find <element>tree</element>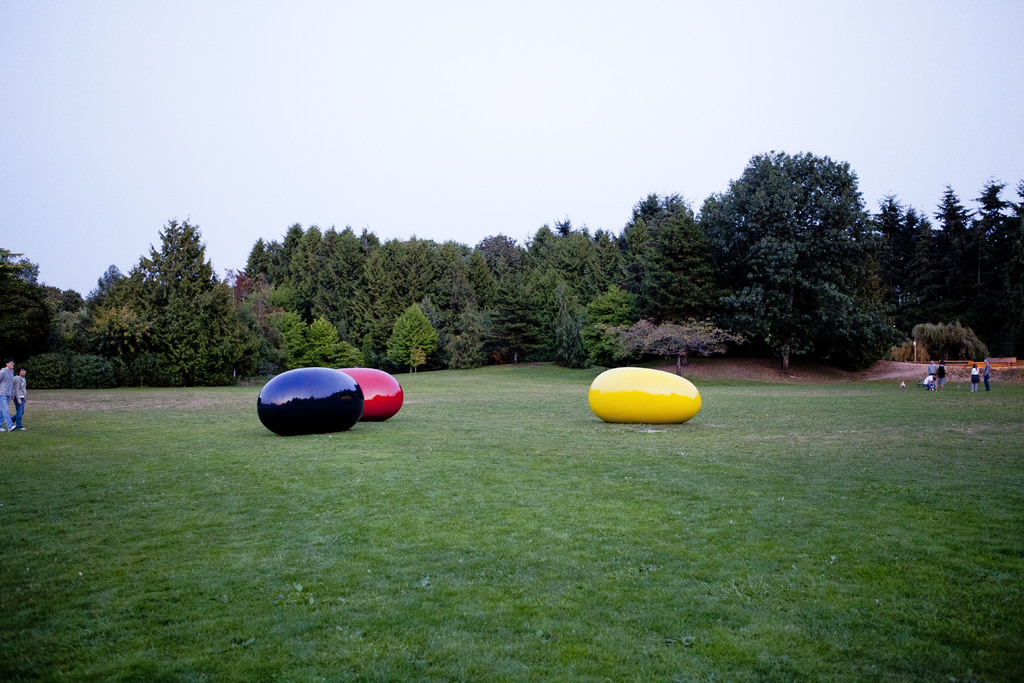
left=72, top=260, right=152, bottom=356
